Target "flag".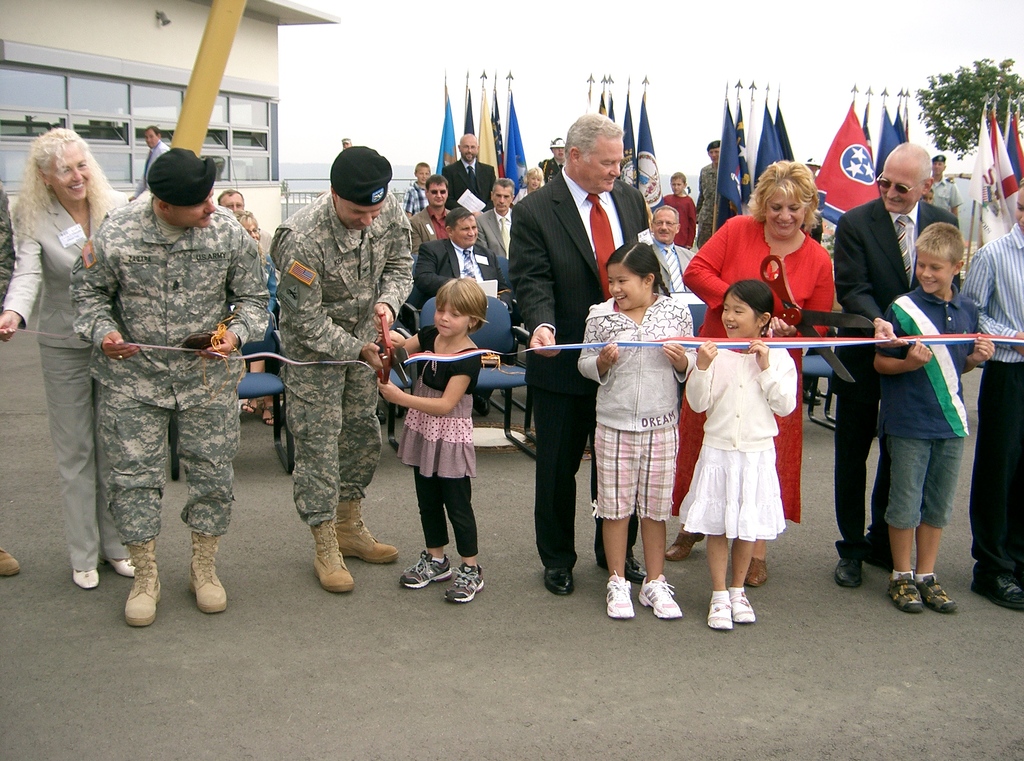
Target region: 500 81 531 186.
